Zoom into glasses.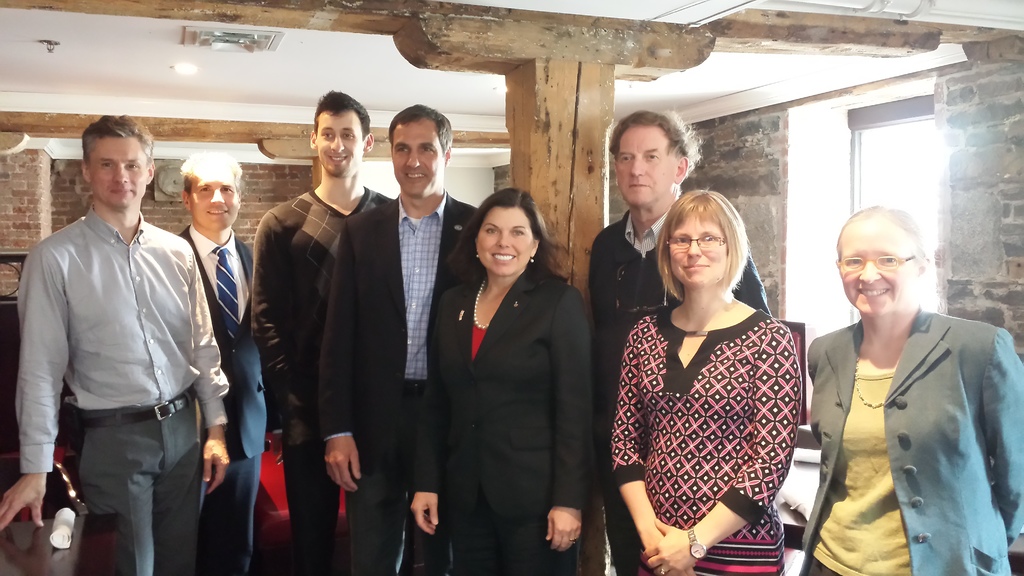
Zoom target: 665,234,728,252.
